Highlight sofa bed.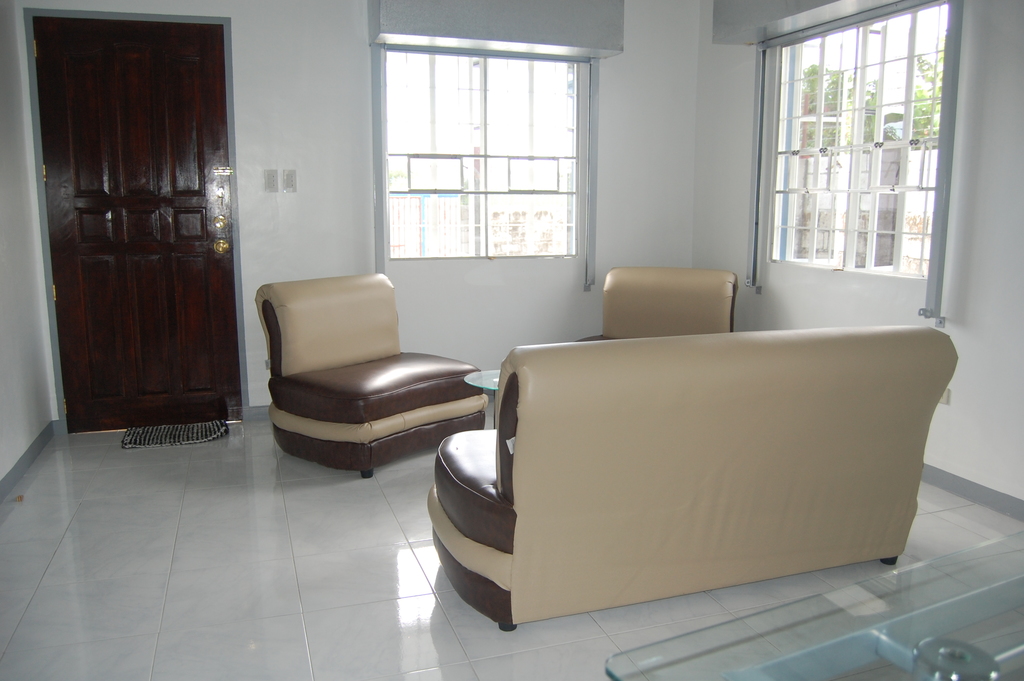
Highlighted region: (left=429, top=329, right=956, bottom=637).
